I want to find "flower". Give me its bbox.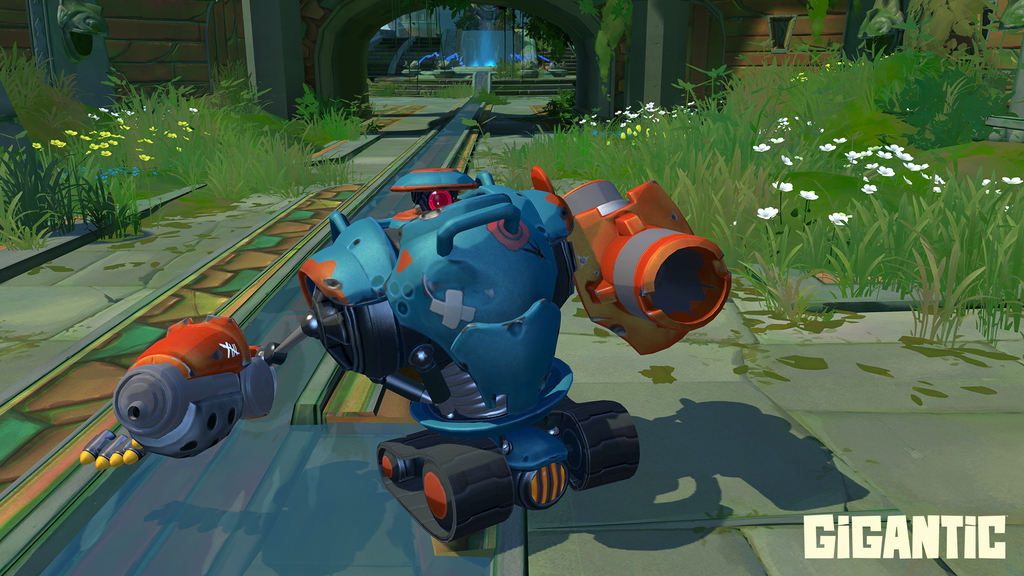
bbox=[77, 136, 90, 141].
